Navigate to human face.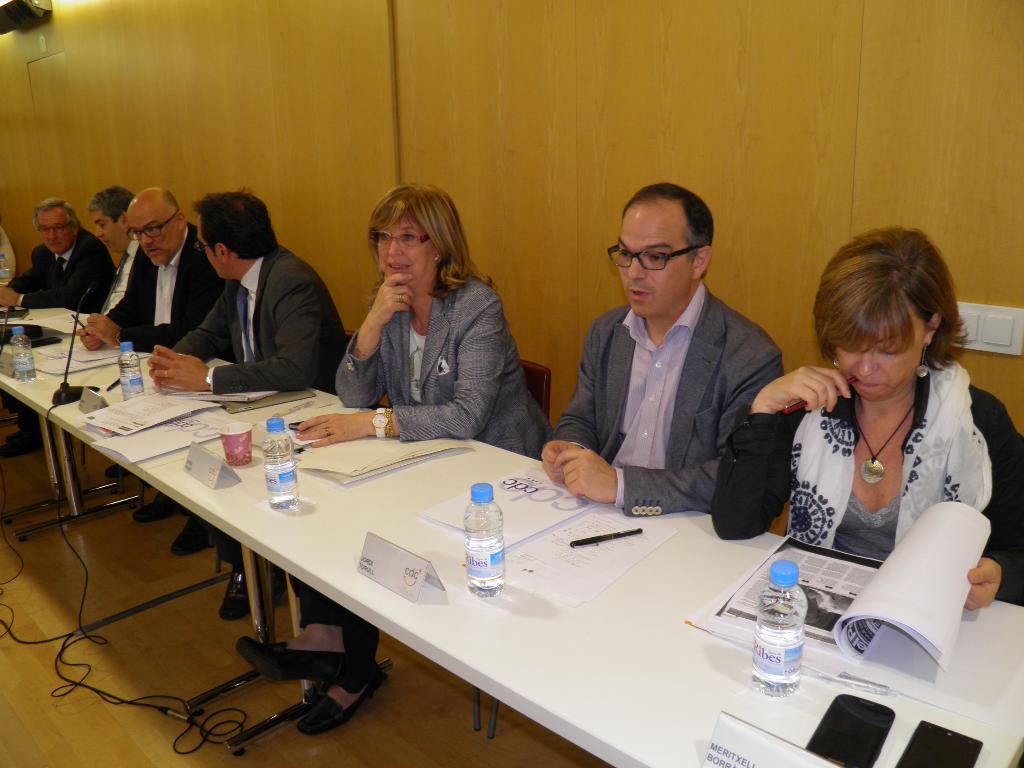
Navigation target: box(91, 204, 129, 249).
